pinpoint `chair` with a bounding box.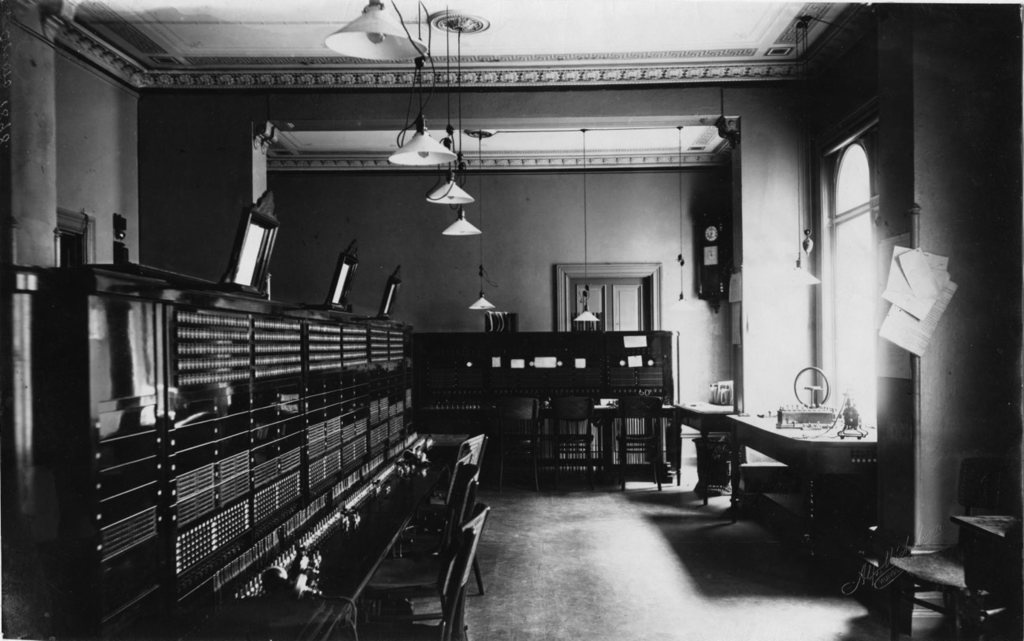
(x1=398, y1=431, x2=482, y2=597).
